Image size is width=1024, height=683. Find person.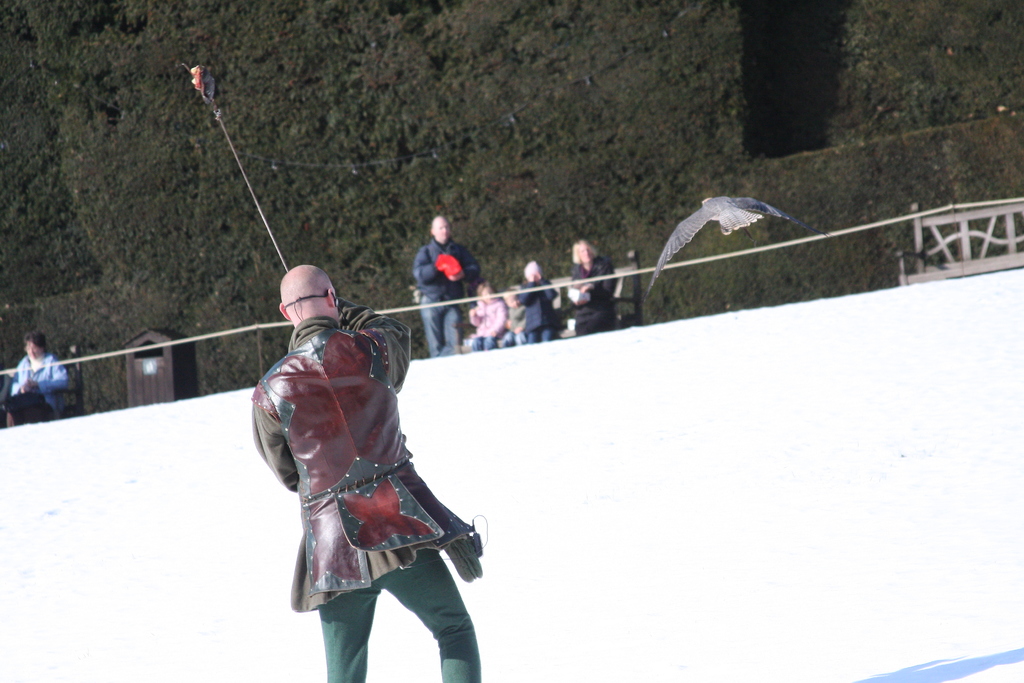
(518, 259, 553, 343).
